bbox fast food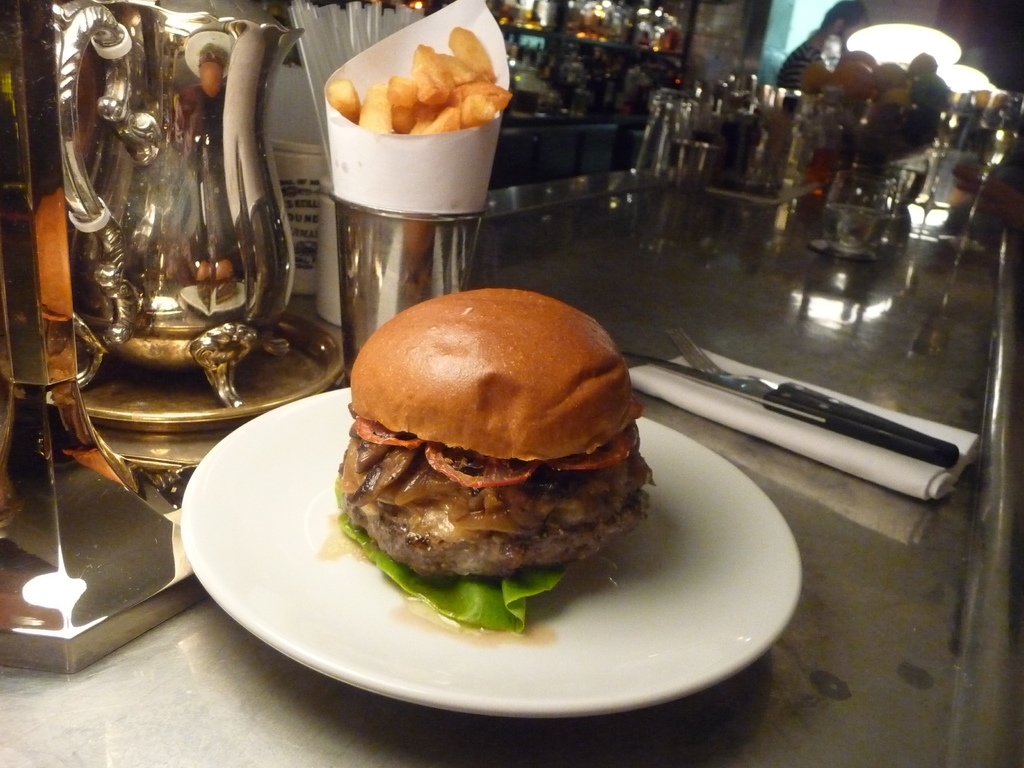
[left=328, top=282, right=652, bottom=632]
